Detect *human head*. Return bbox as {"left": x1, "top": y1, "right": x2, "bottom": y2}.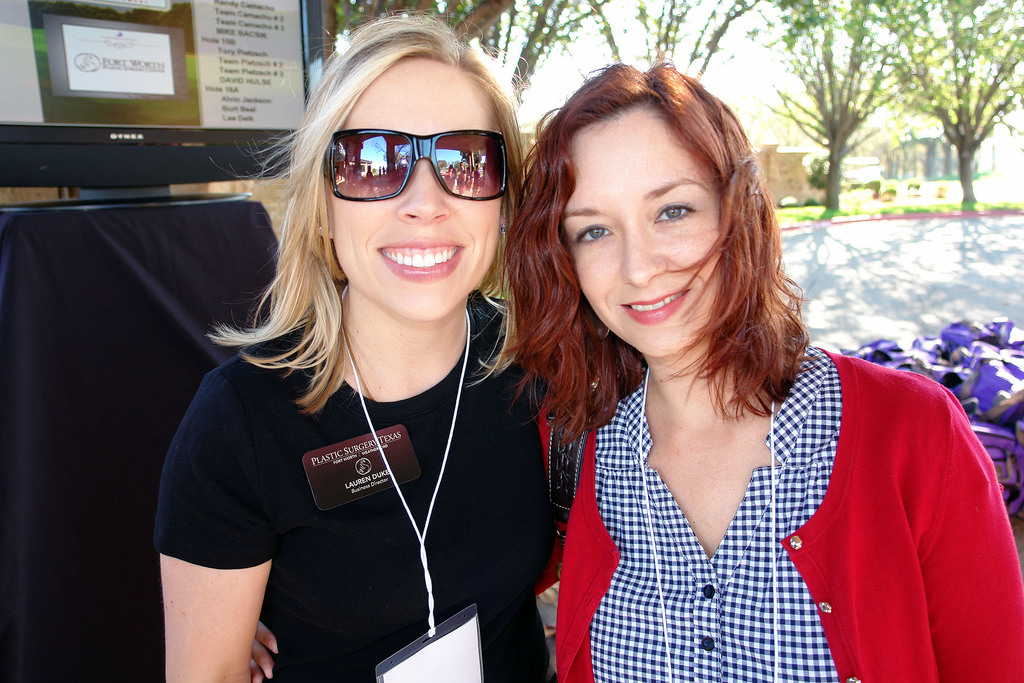
{"left": 531, "top": 59, "right": 775, "bottom": 361}.
